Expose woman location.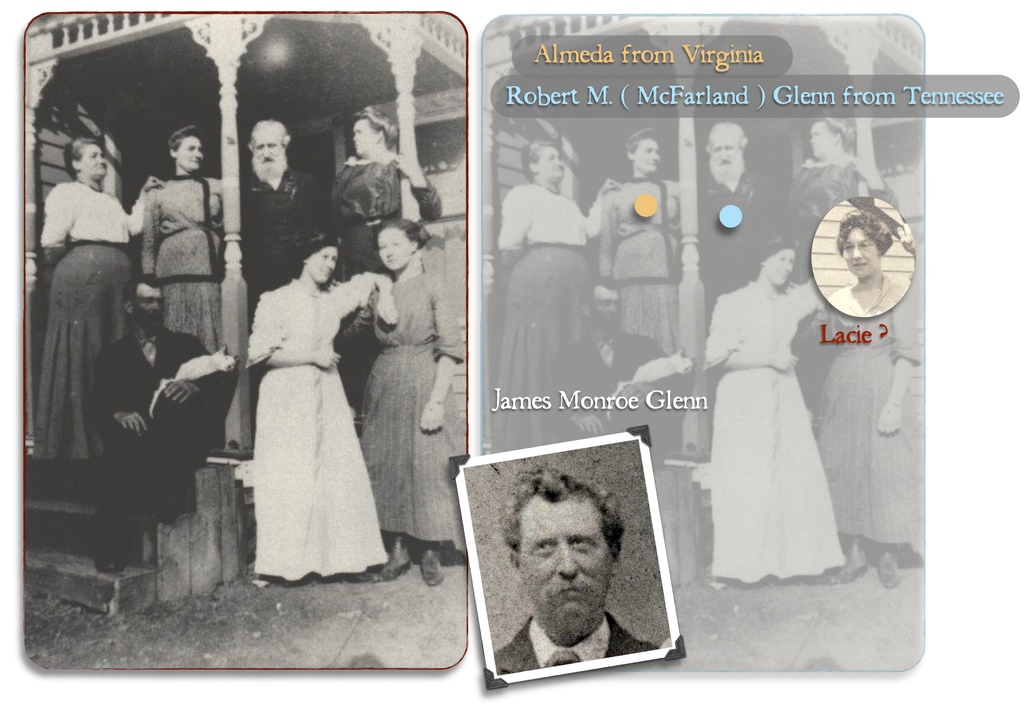
Exposed at [702,229,846,585].
